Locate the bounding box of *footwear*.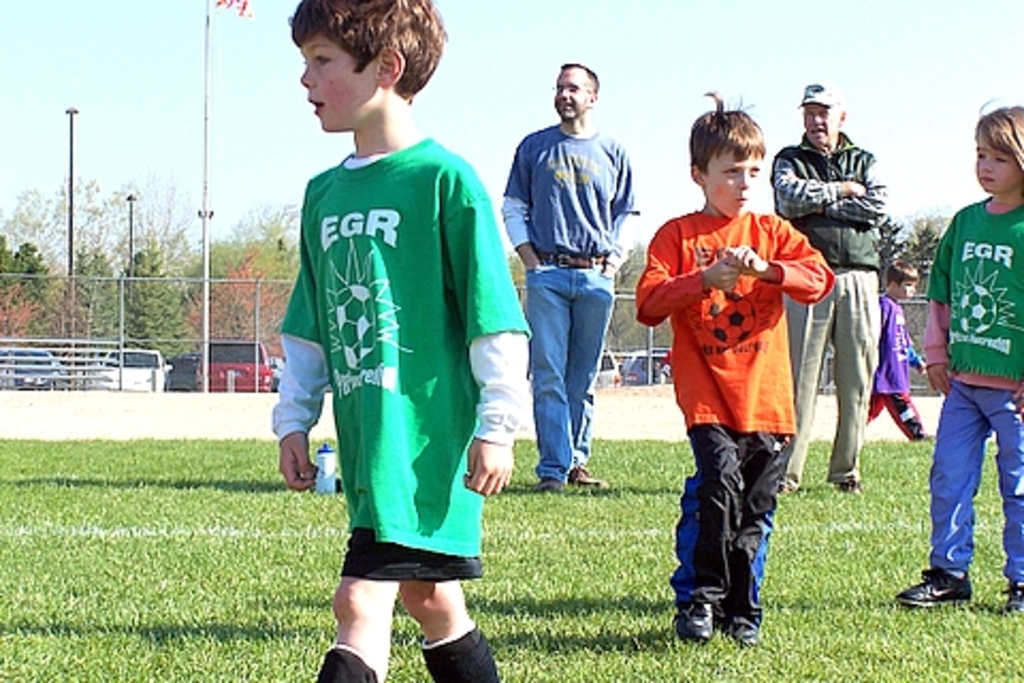
Bounding box: 838:478:866:499.
